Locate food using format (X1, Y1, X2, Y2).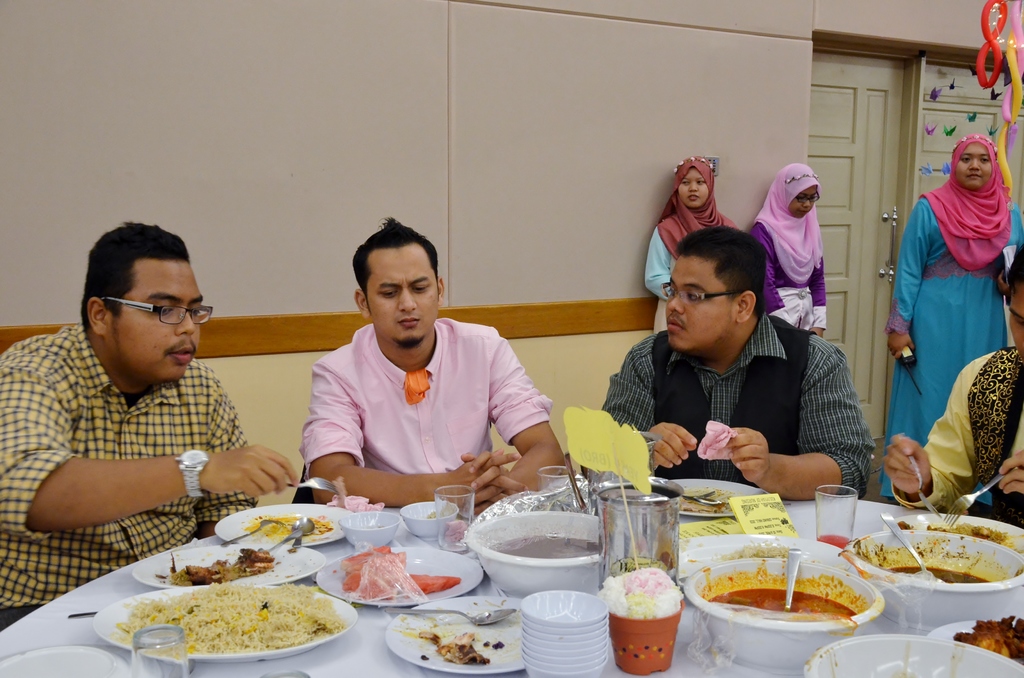
(897, 520, 1023, 557).
